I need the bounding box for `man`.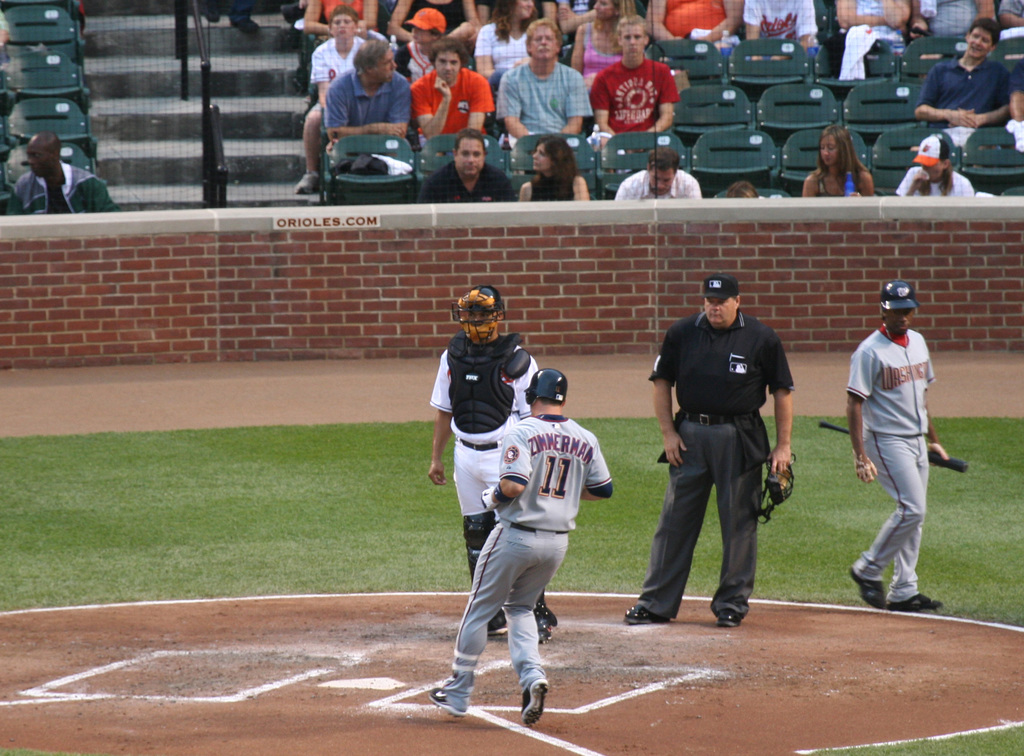
Here it is: crop(418, 126, 518, 201).
